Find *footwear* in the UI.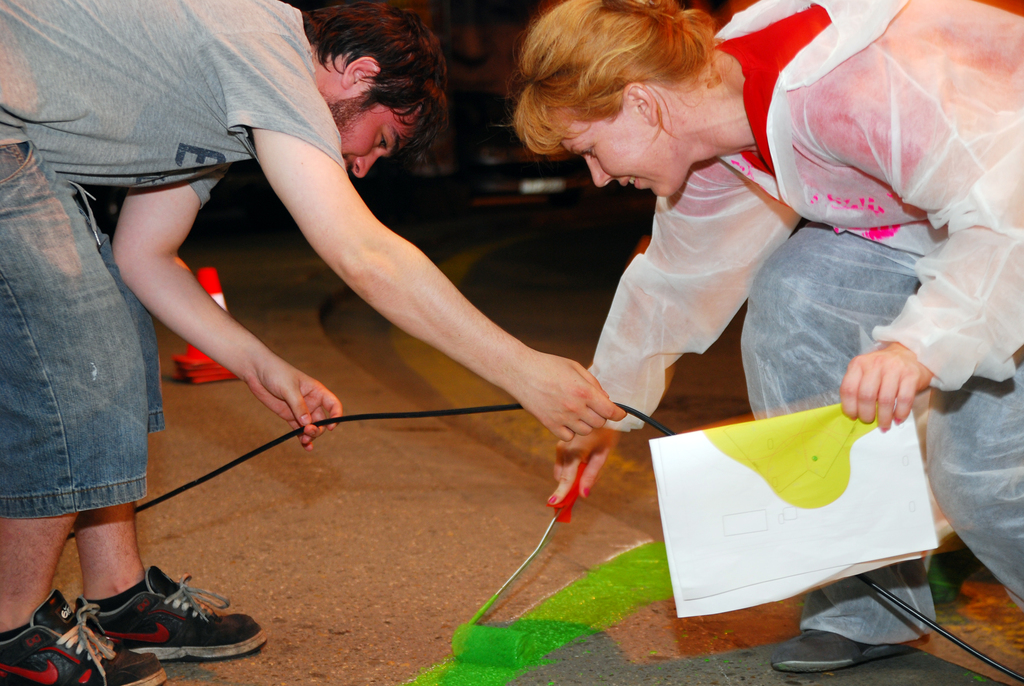
UI element at bbox(0, 585, 172, 685).
